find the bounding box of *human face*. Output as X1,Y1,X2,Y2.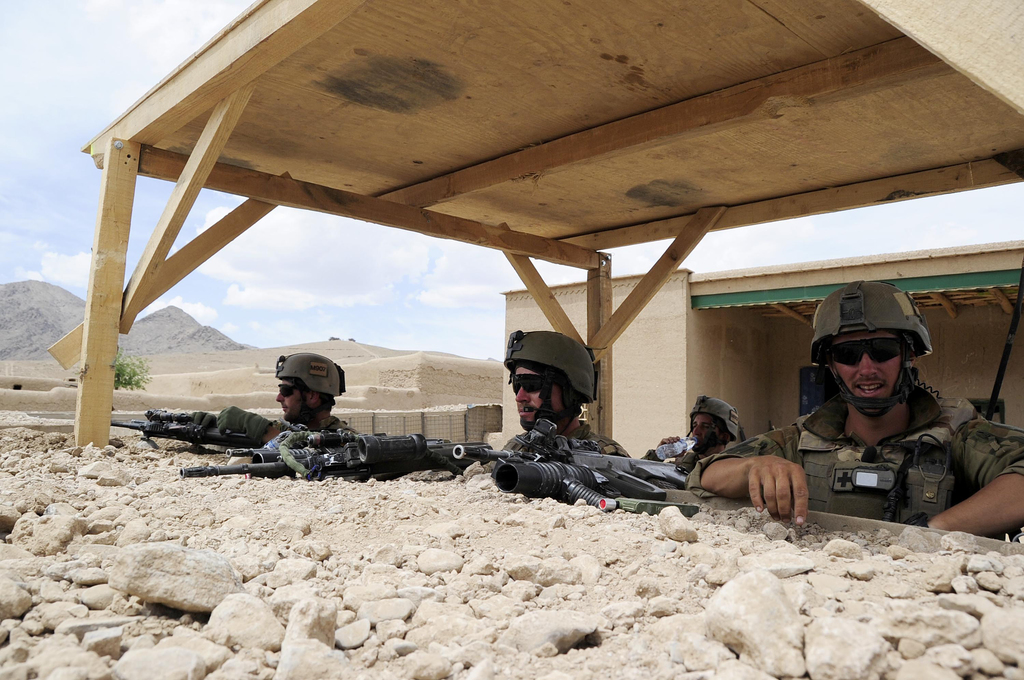
515,366,554,425.
